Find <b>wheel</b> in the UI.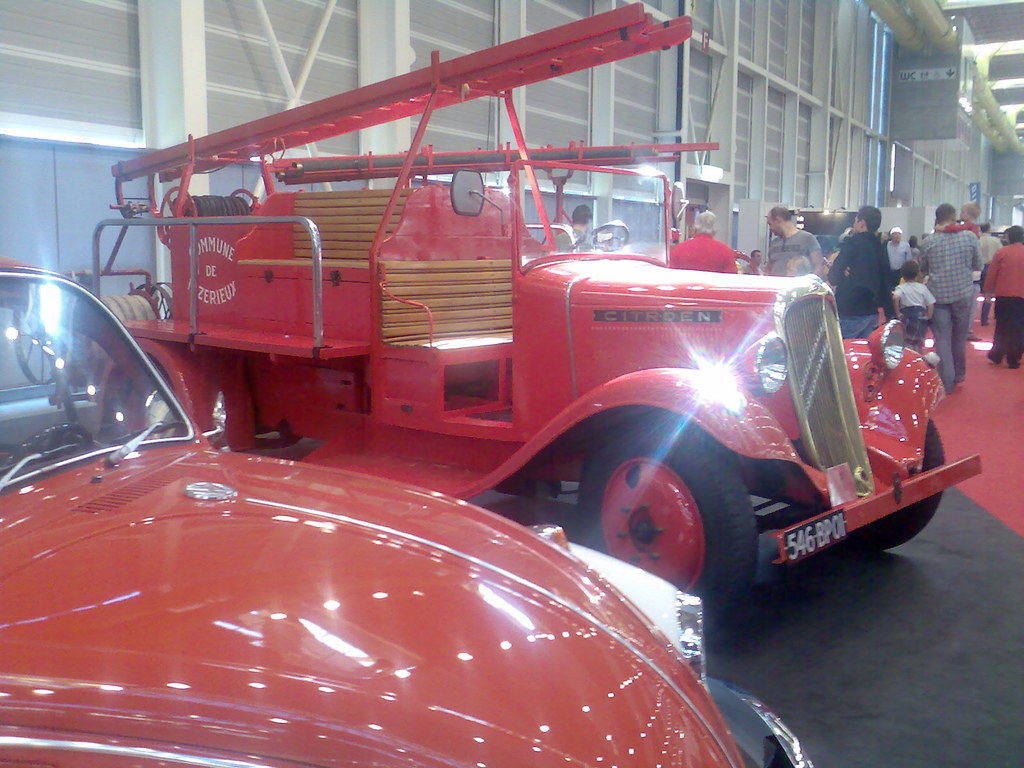
UI element at (15, 307, 72, 383).
